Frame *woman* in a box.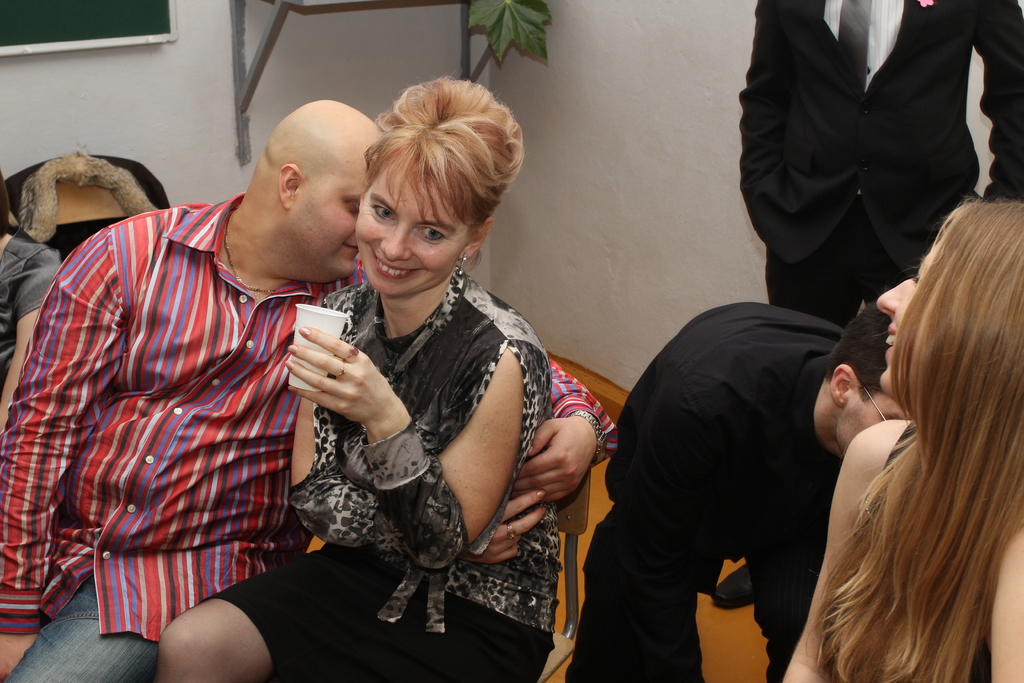
rect(163, 71, 560, 682).
